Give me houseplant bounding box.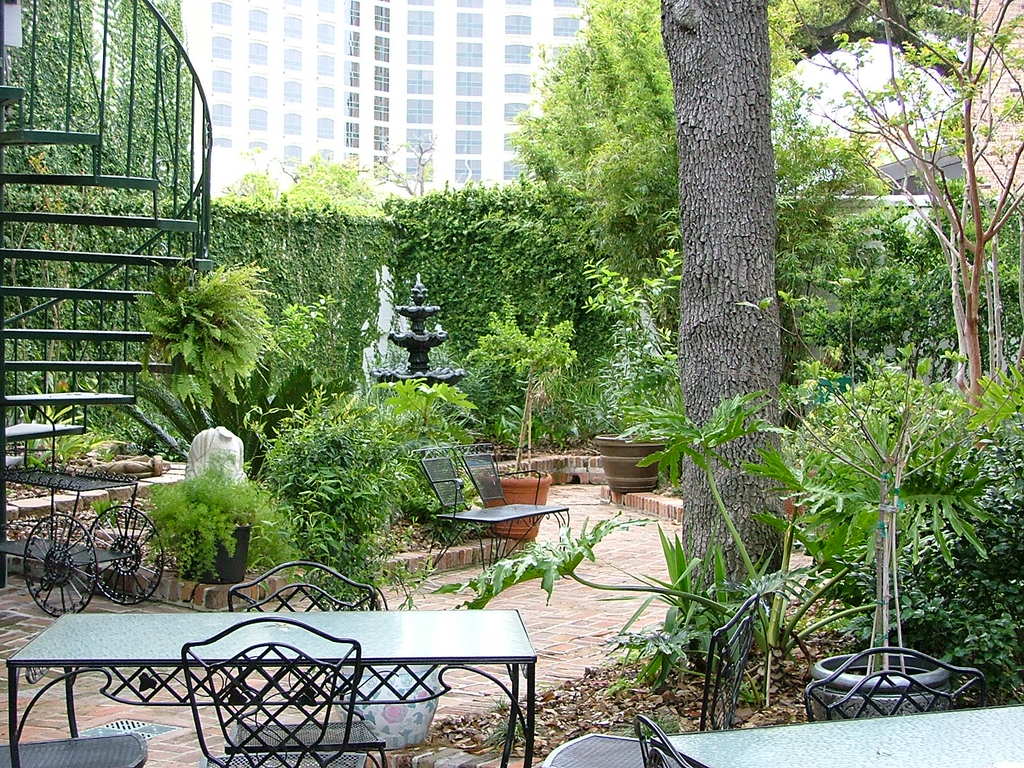
left=570, top=282, right=684, bottom=488.
